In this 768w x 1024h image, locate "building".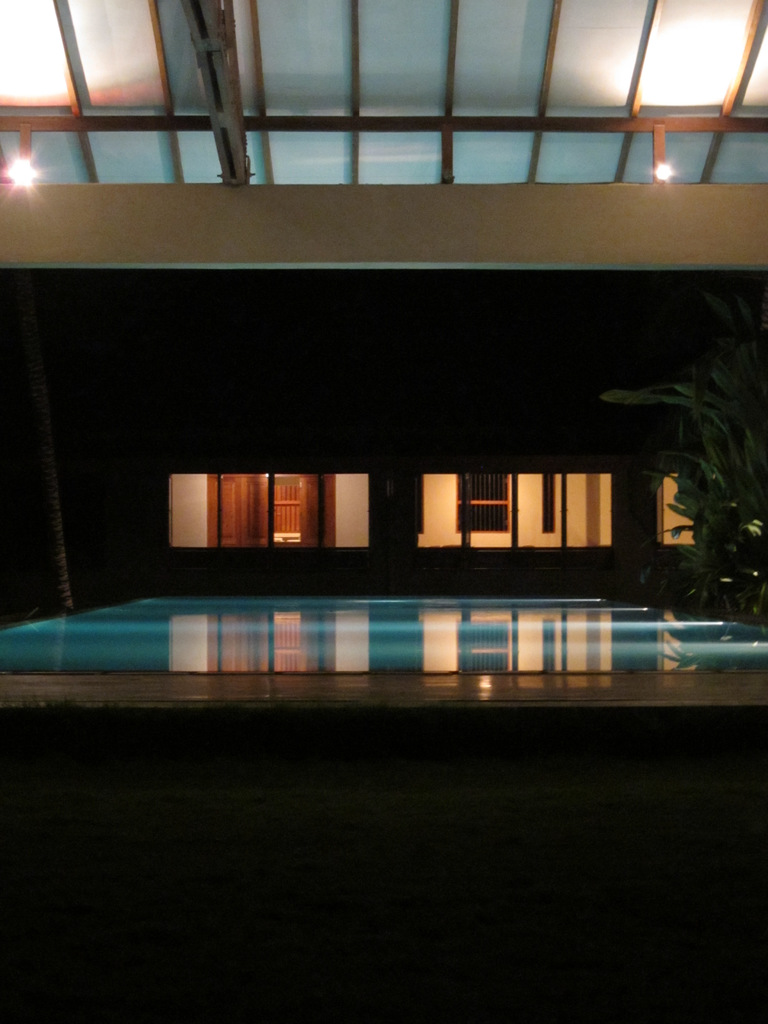
Bounding box: [0, 0, 767, 1023].
